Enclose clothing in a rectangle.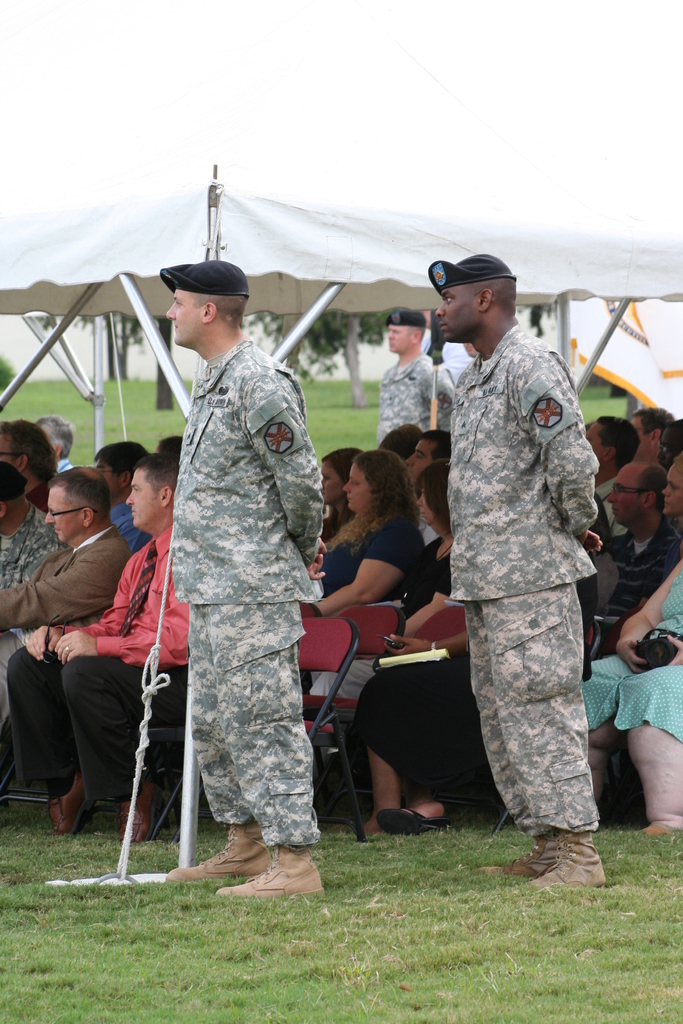
box=[15, 510, 188, 783].
